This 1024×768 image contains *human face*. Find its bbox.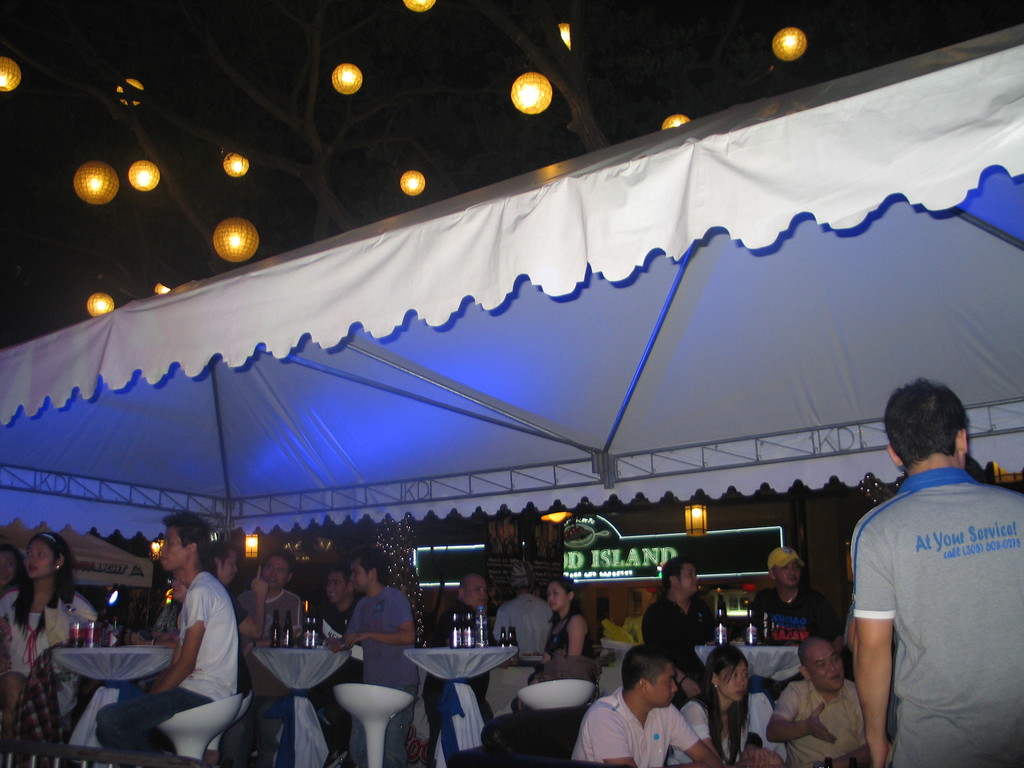
bbox=(321, 575, 353, 609).
